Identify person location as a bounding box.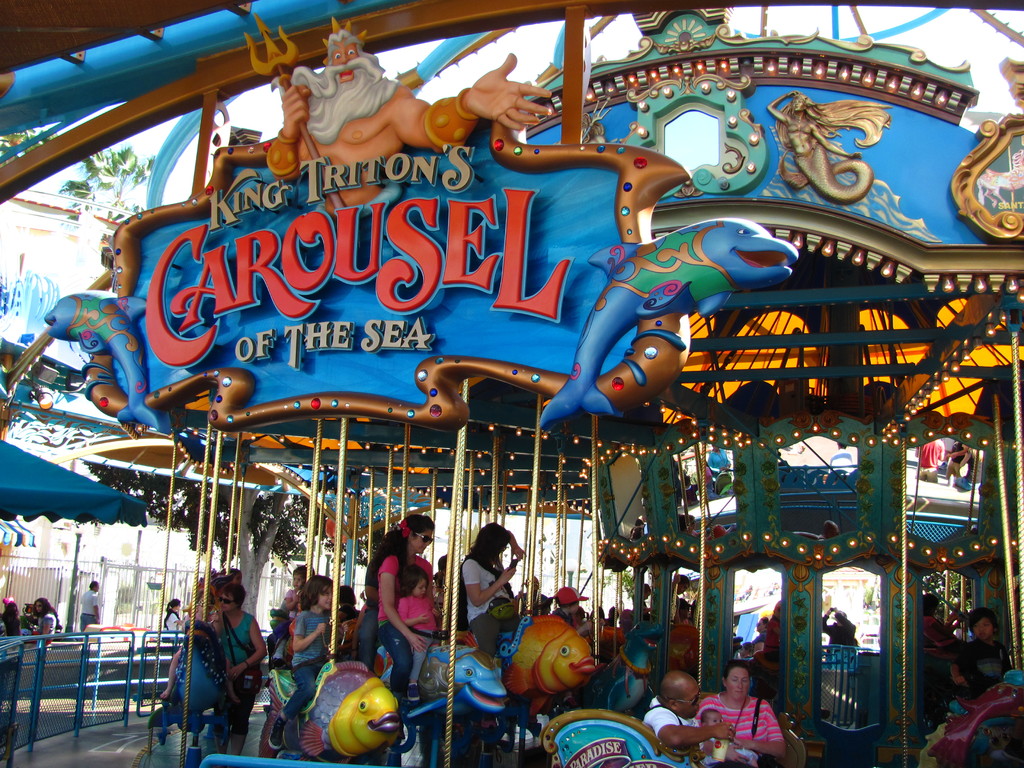
bbox=(157, 600, 184, 632).
